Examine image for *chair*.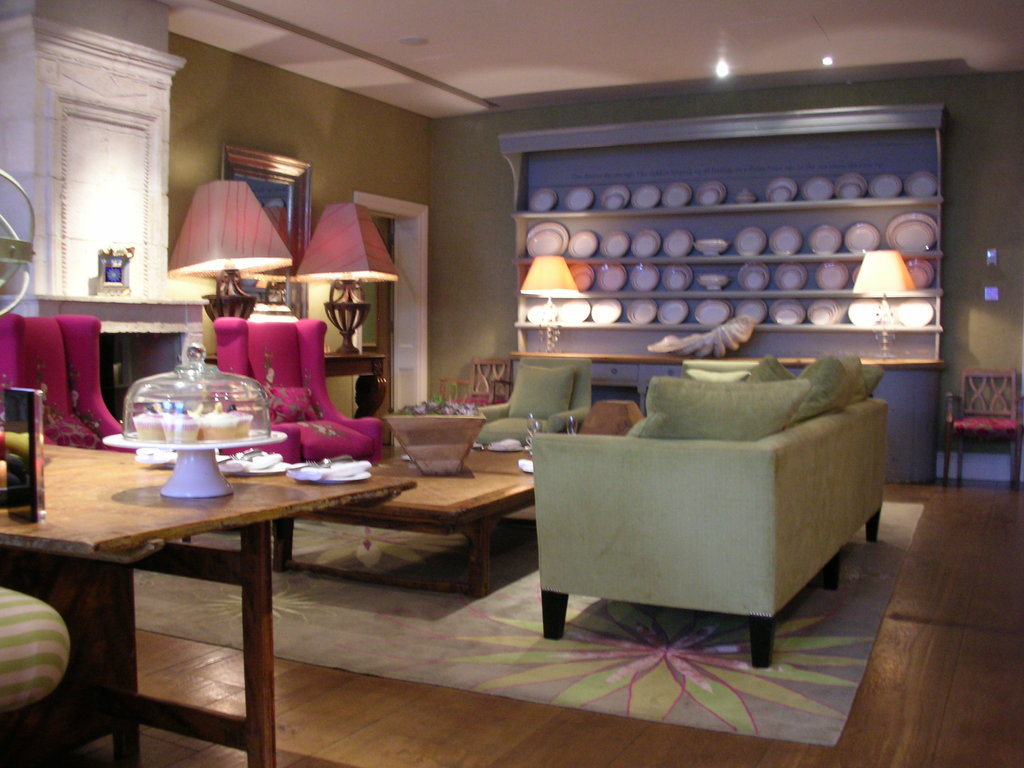
Examination result: rect(222, 314, 385, 463).
